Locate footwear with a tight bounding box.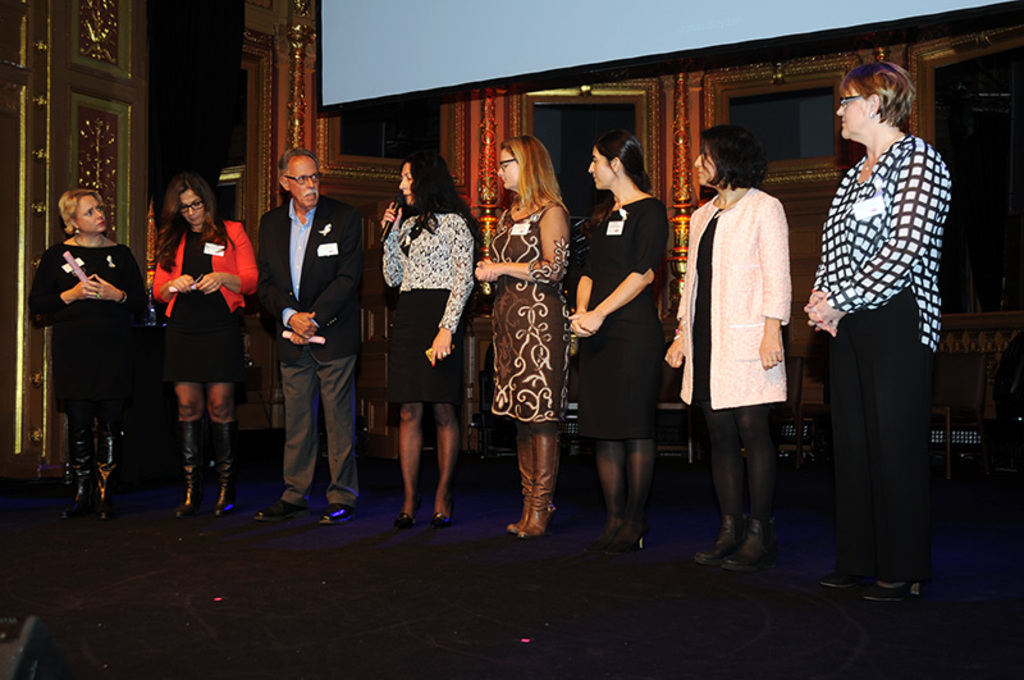
select_region(401, 510, 413, 530).
